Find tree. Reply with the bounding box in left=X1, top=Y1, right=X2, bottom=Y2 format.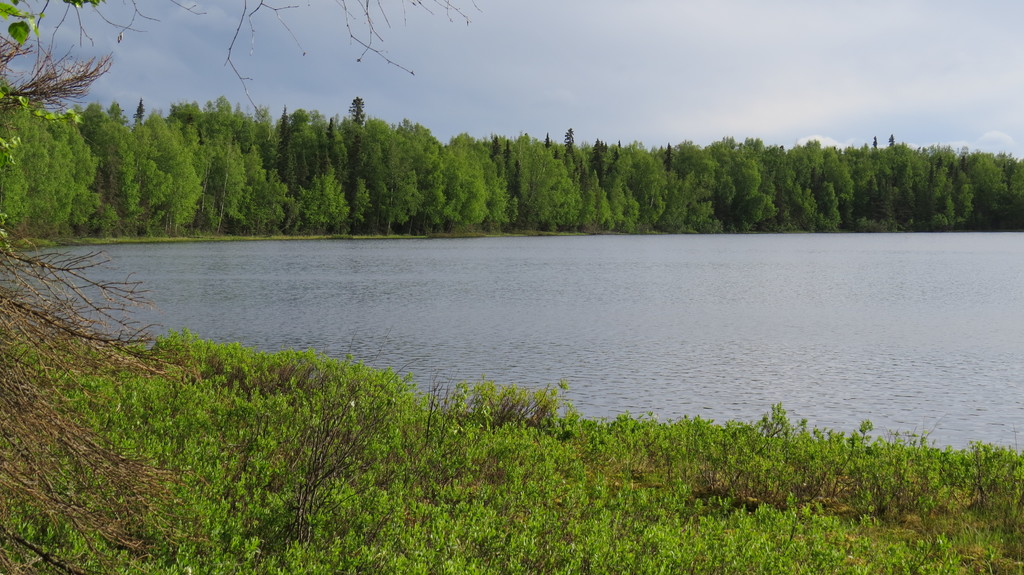
left=31, top=113, right=56, bottom=229.
